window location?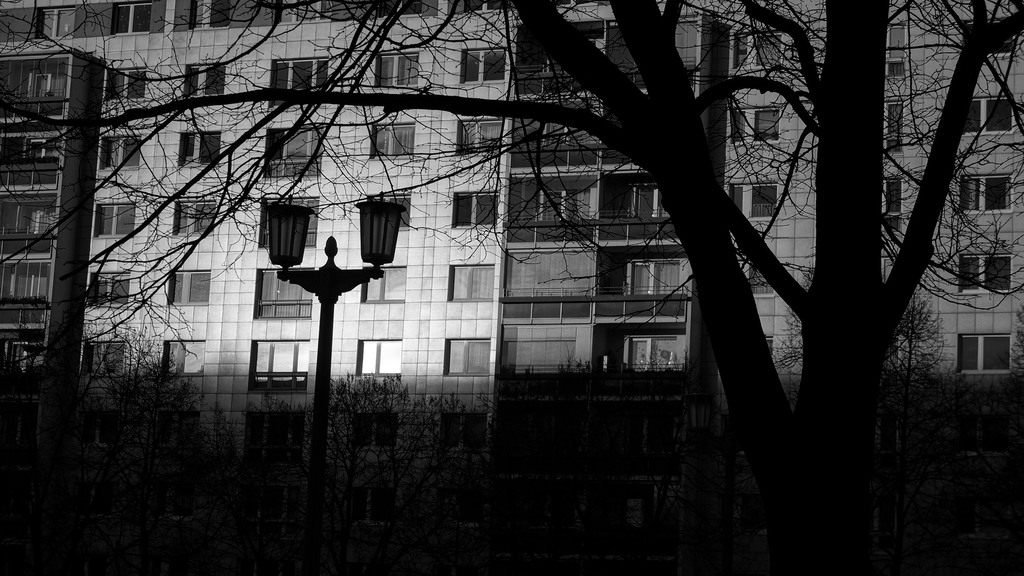
x1=271, y1=0, x2=333, y2=21
